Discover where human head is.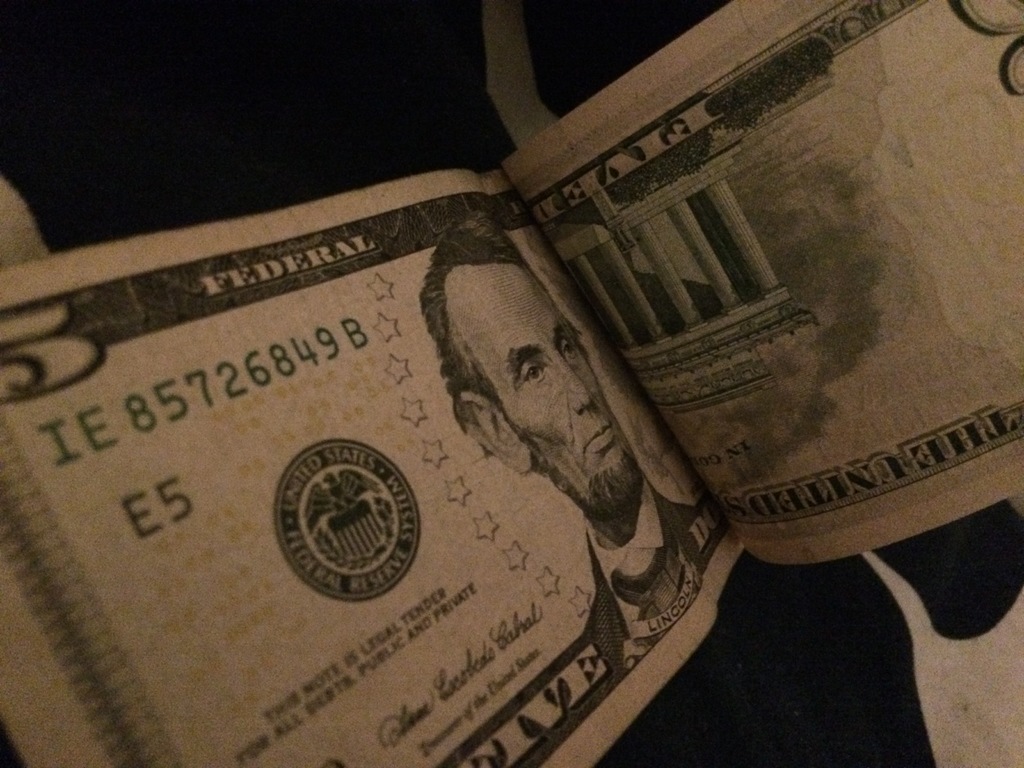
Discovered at (left=435, top=275, right=651, bottom=514).
